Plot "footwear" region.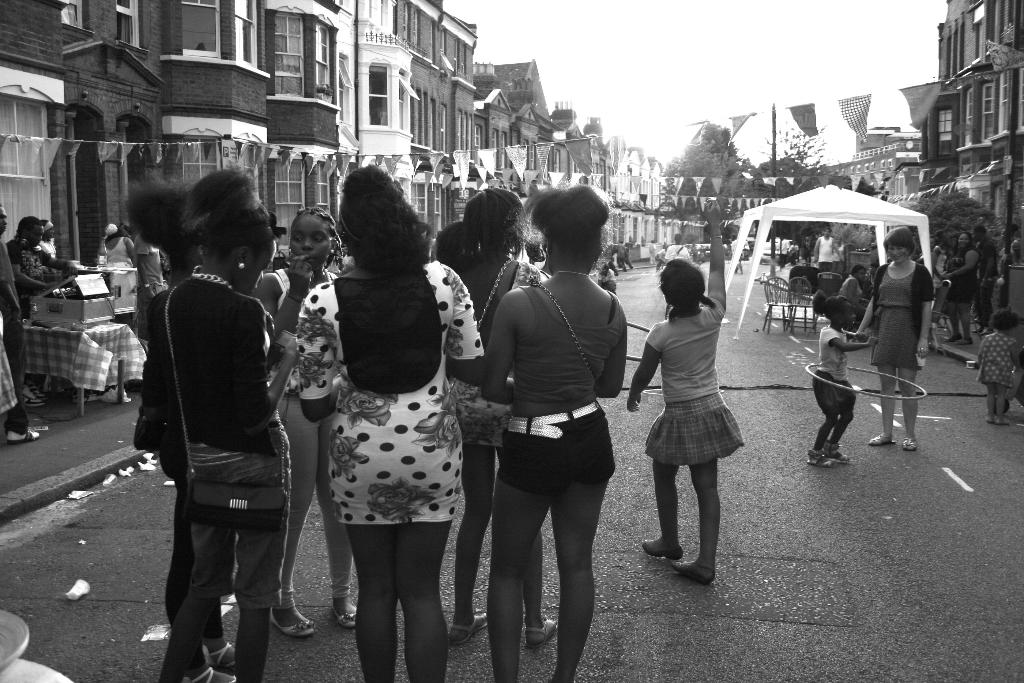
Plotted at [449, 605, 488, 648].
